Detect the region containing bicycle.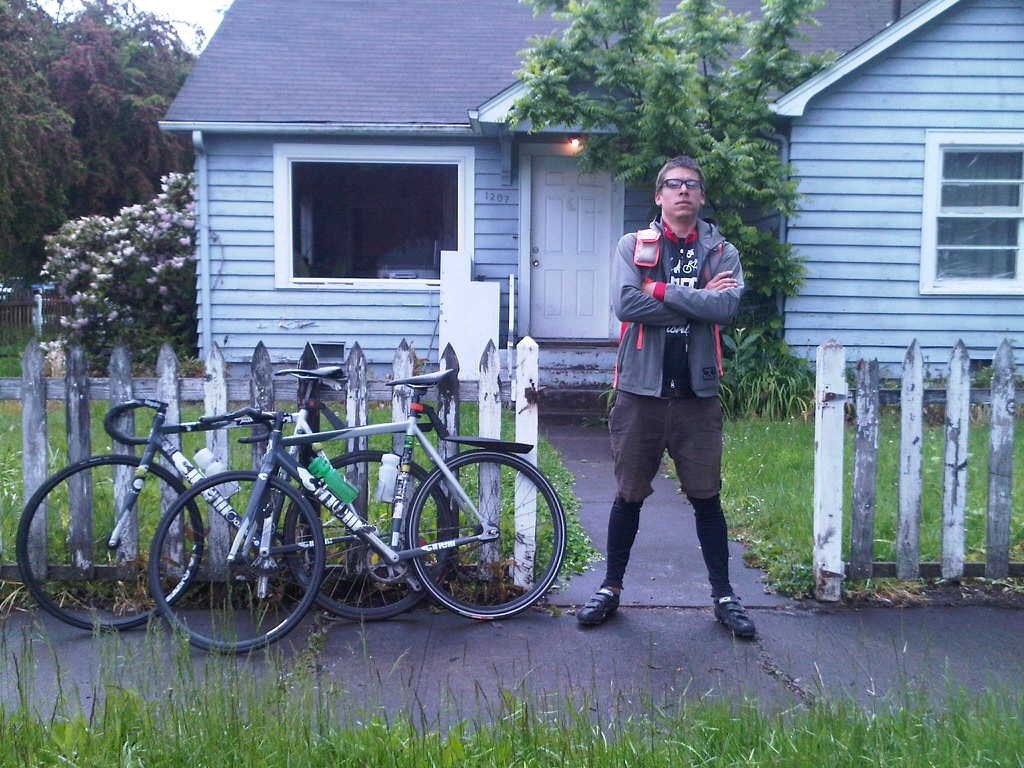
(left=13, top=365, right=456, bottom=634).
